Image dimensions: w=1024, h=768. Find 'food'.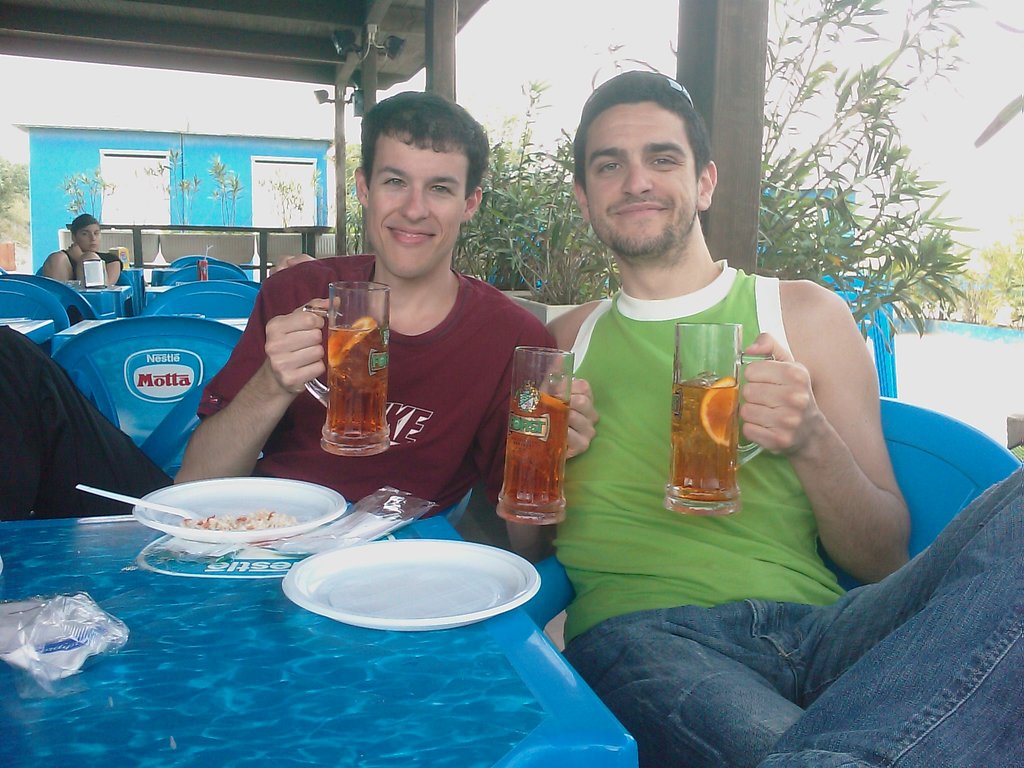
bbox=[512, 383, 568, 429].
